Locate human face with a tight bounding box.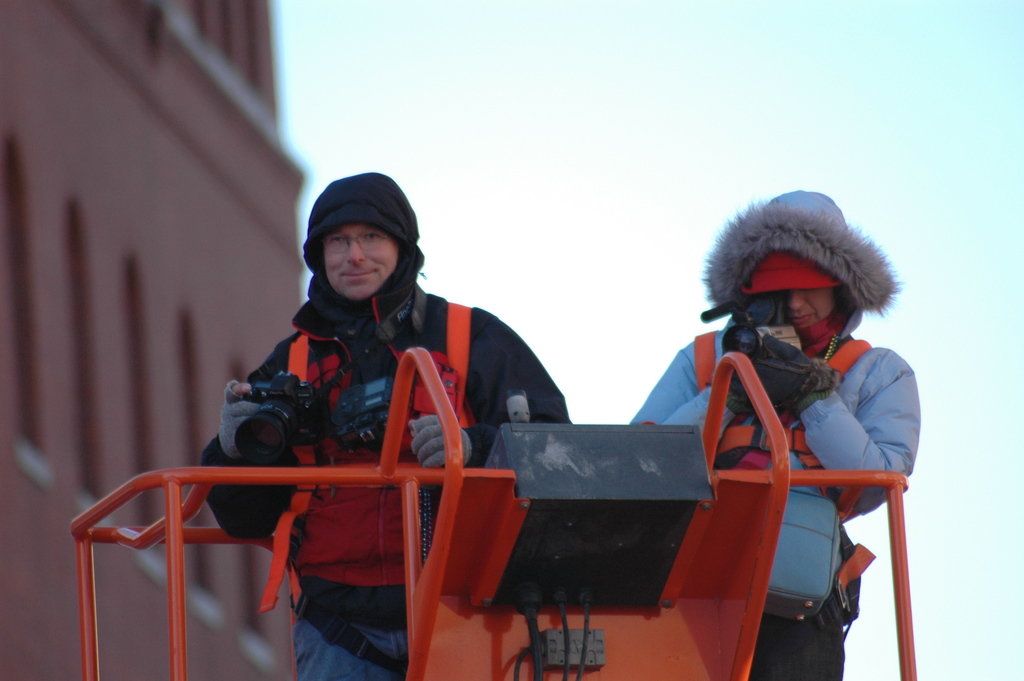
782,286,836,325.
